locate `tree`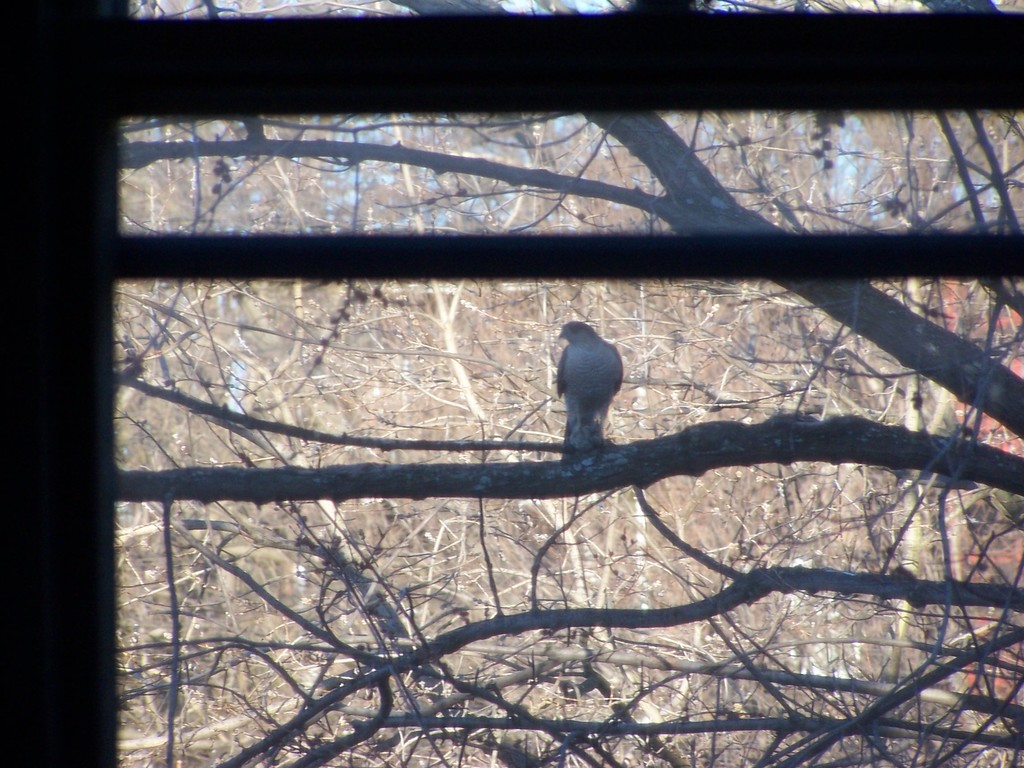
<box>0,0,1023,767</box>
